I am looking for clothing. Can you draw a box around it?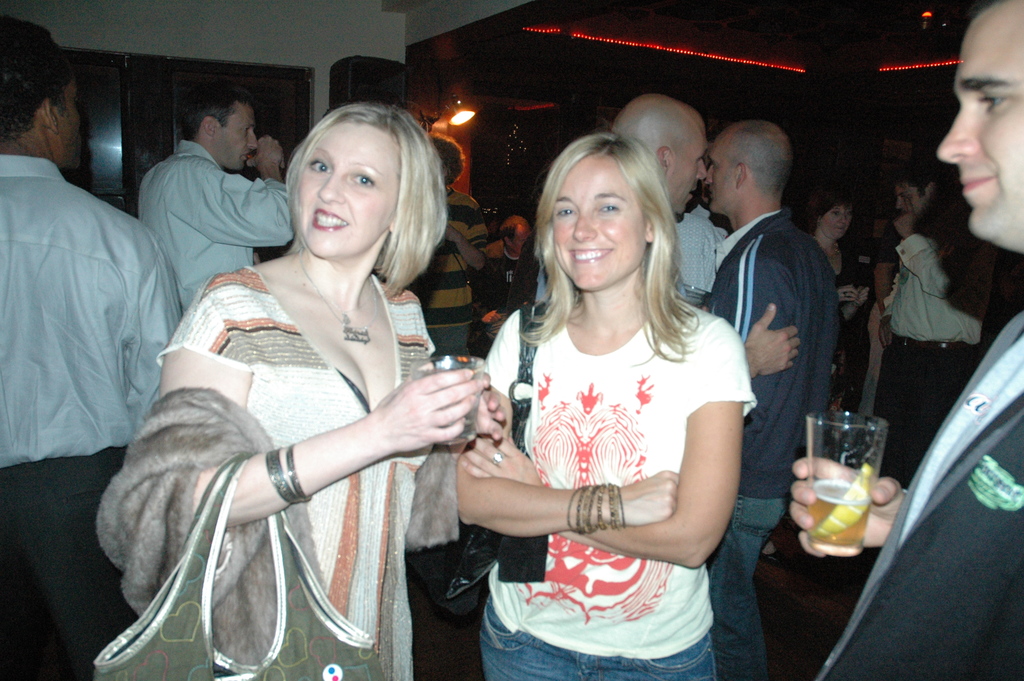
Sure, the bounding box is l=858, t=226, r=900, b=415.
